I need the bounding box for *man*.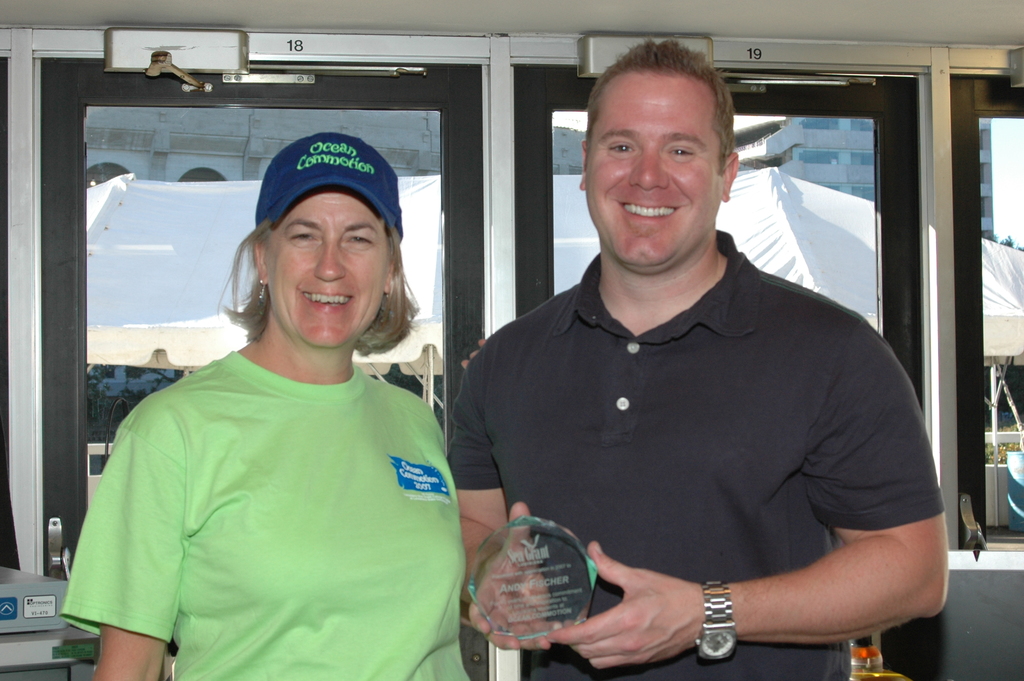
Here it is: [444,33,947,680].
